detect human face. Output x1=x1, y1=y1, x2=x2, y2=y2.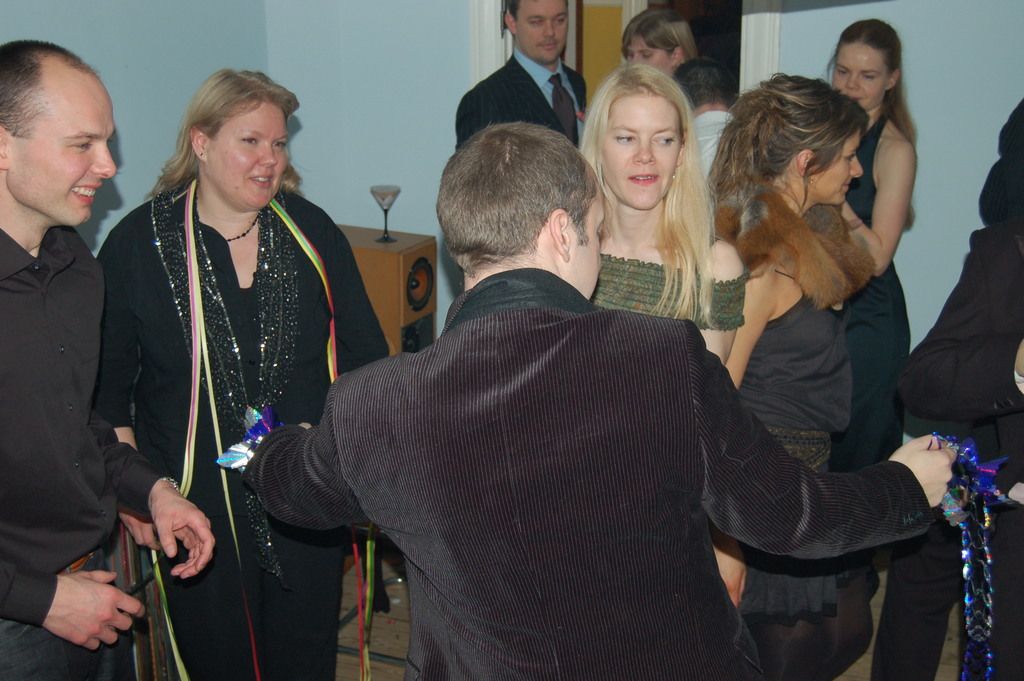
x1=207, y1=101, x2=285, y2=206.
